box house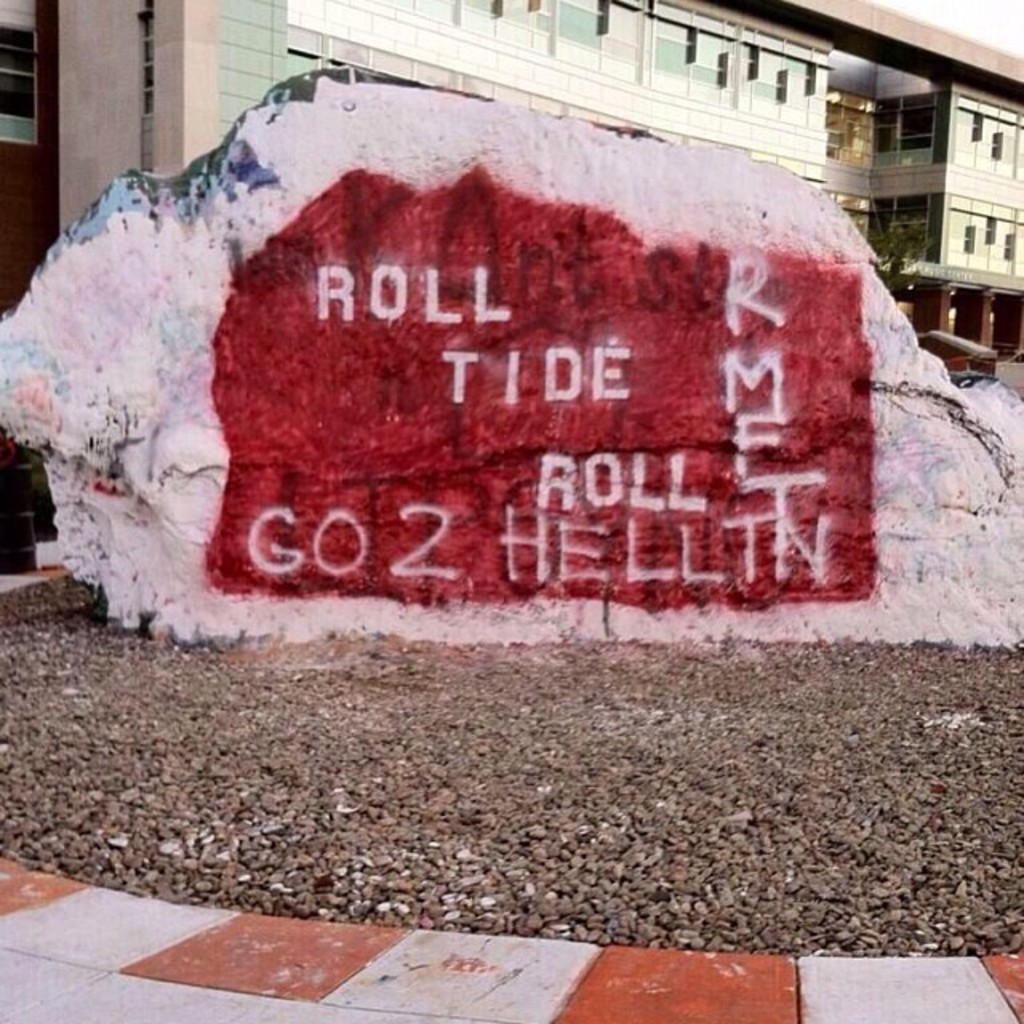
[0,0,149,566]
